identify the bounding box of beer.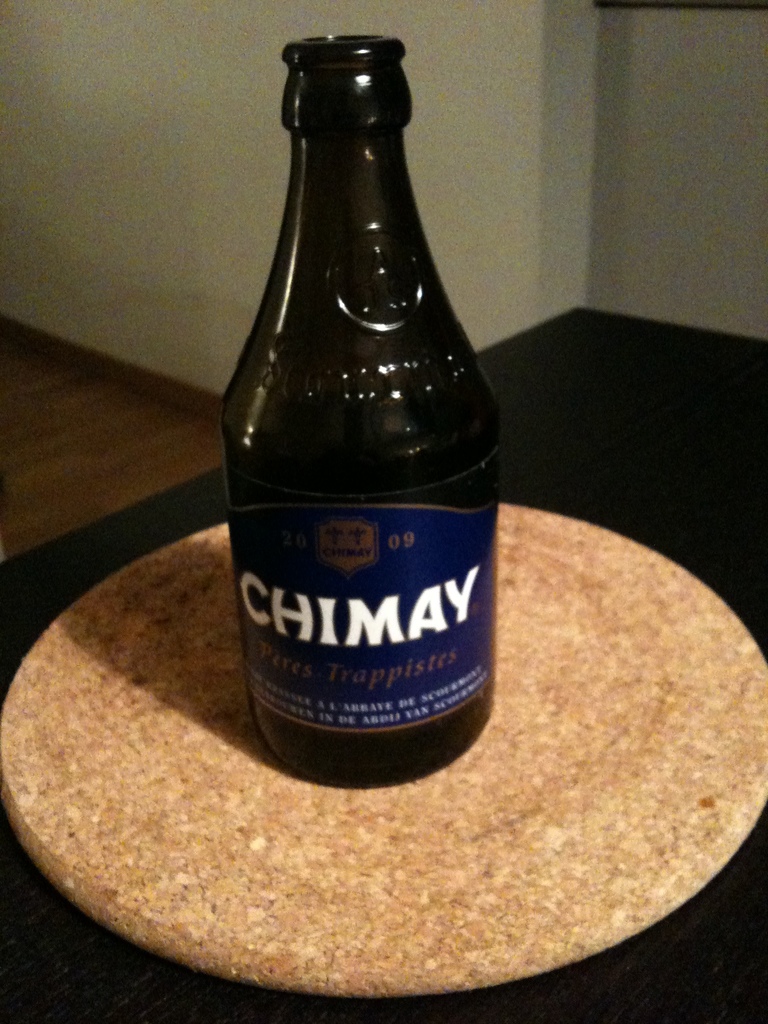
select_region(198, 36, 509, 788).
